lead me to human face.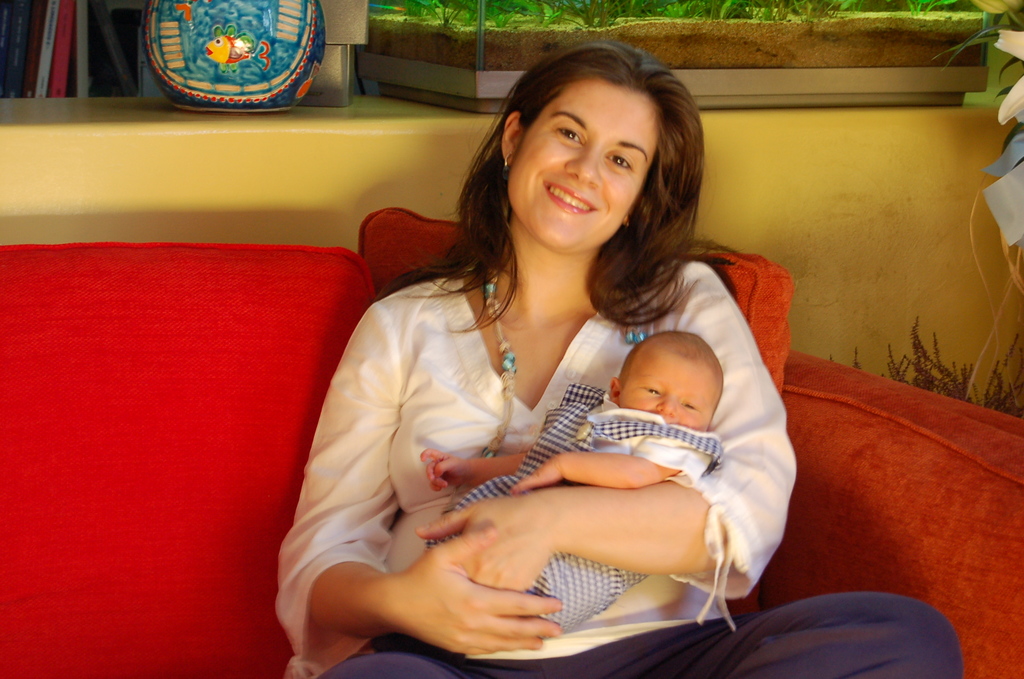
Lead to locate(506, 76, 659, 253).
